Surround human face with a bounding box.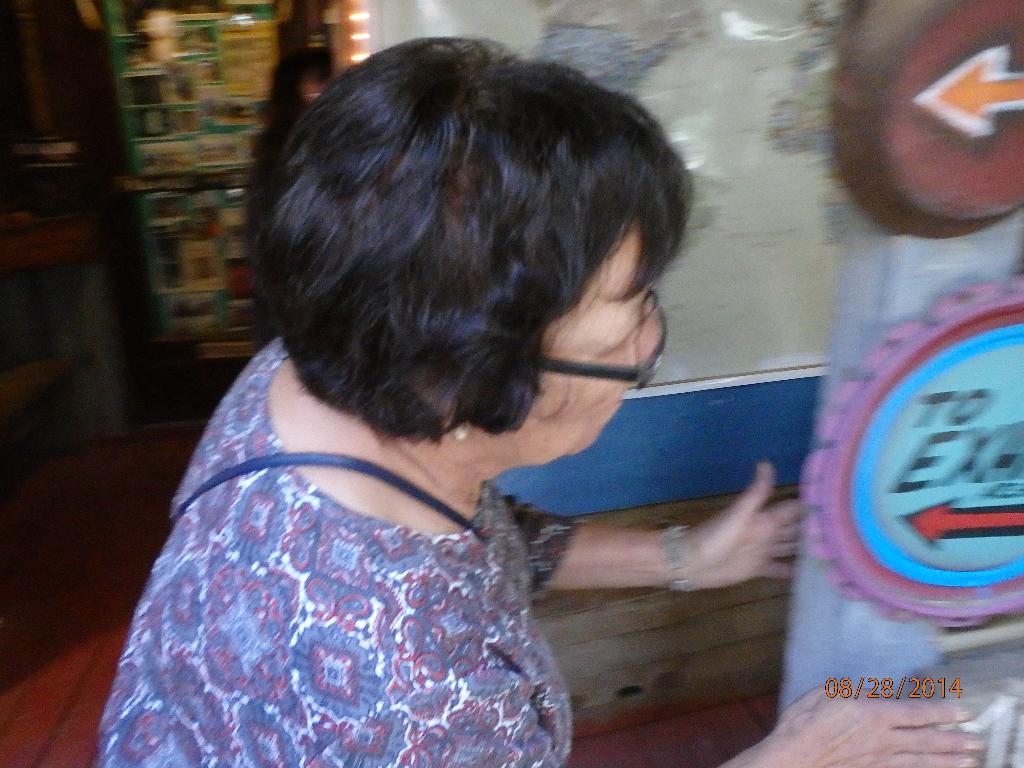
{"x1": 521, "y1": 218, "x2": 662, "y2": 460}.
